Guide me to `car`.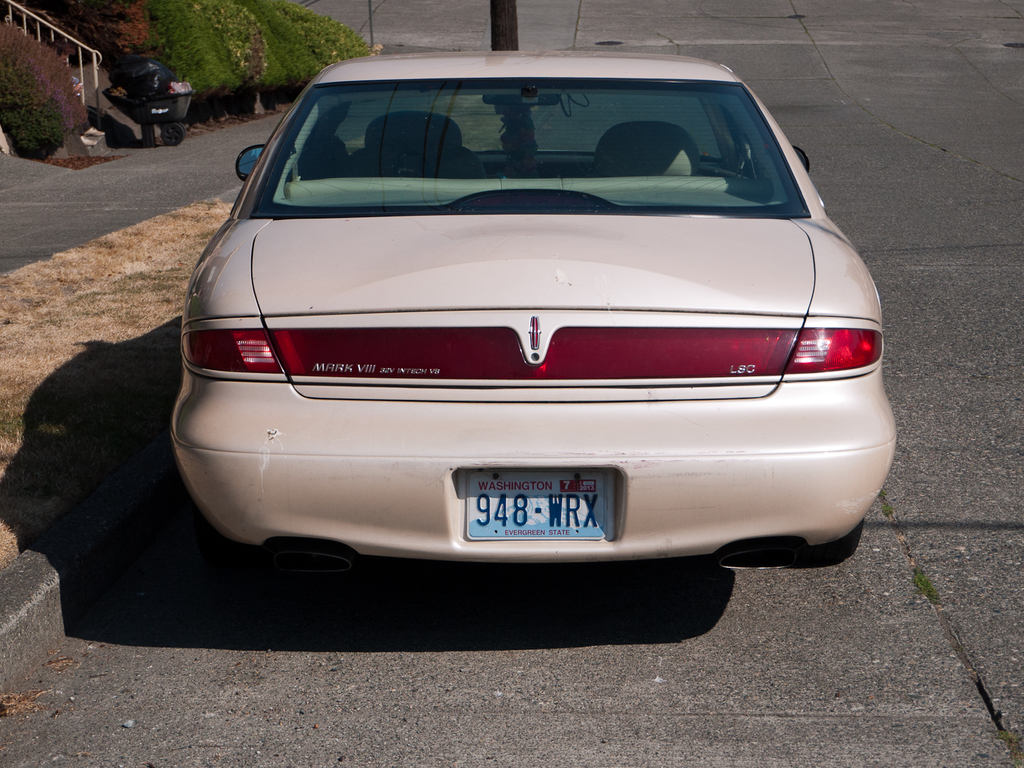
Guidance: left=171, top=49, right=897, bottom=570.
